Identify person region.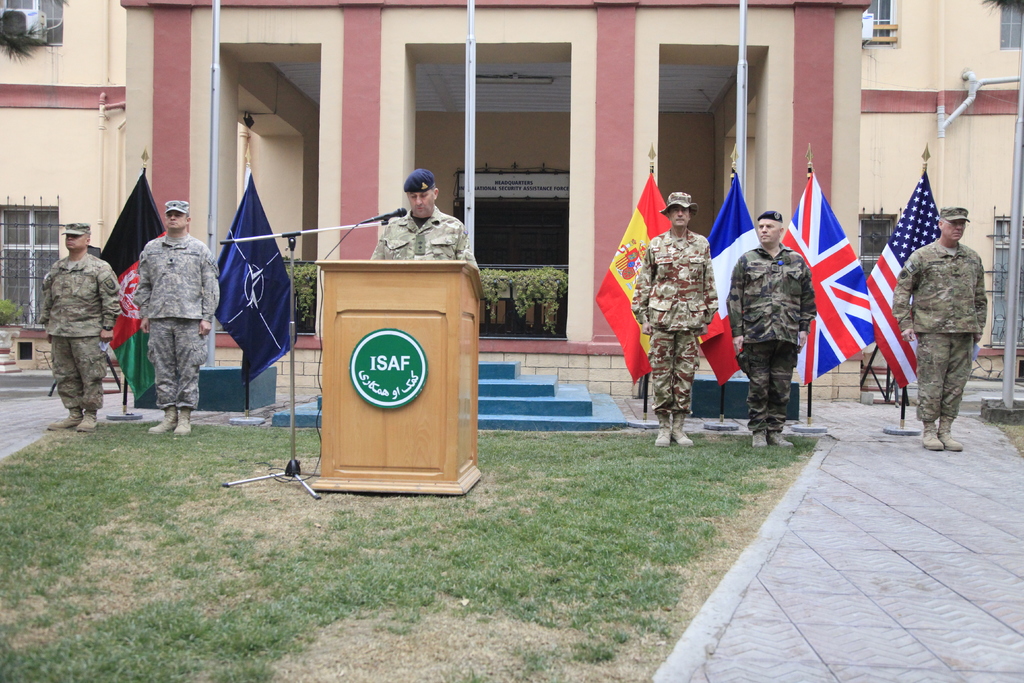
Region: BBox(731, 213, 812, 447).
